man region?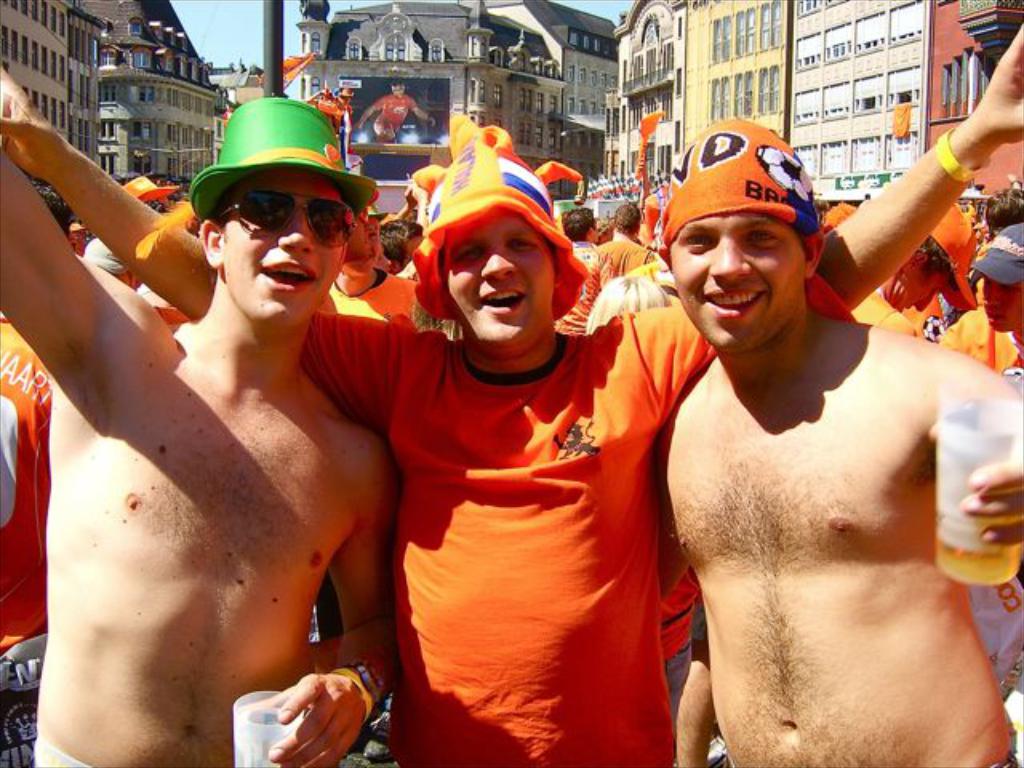
0 18 1022 766
